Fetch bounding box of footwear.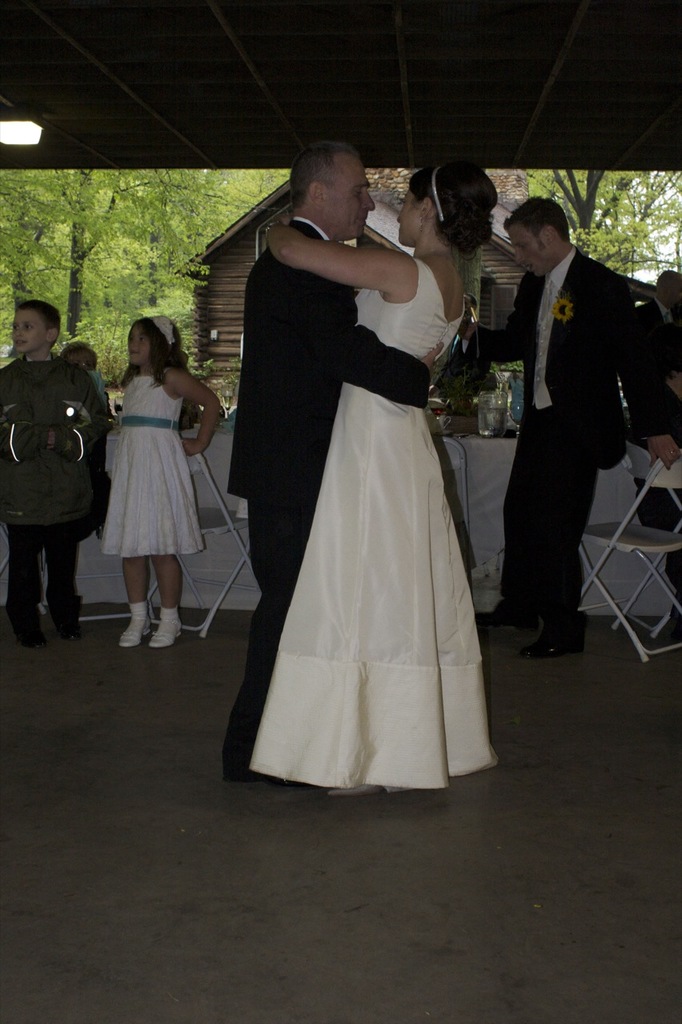
Bbox: rect(10, 607, 43, 650).
